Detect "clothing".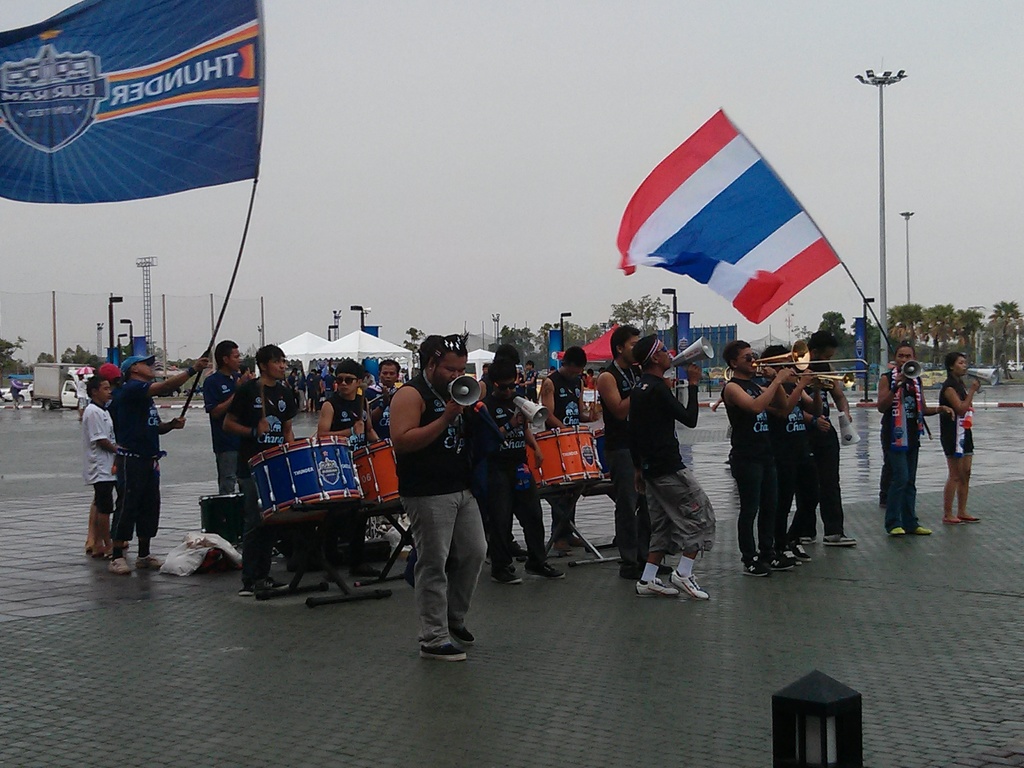
Detected at bbox(110, 384, 160, 543).
